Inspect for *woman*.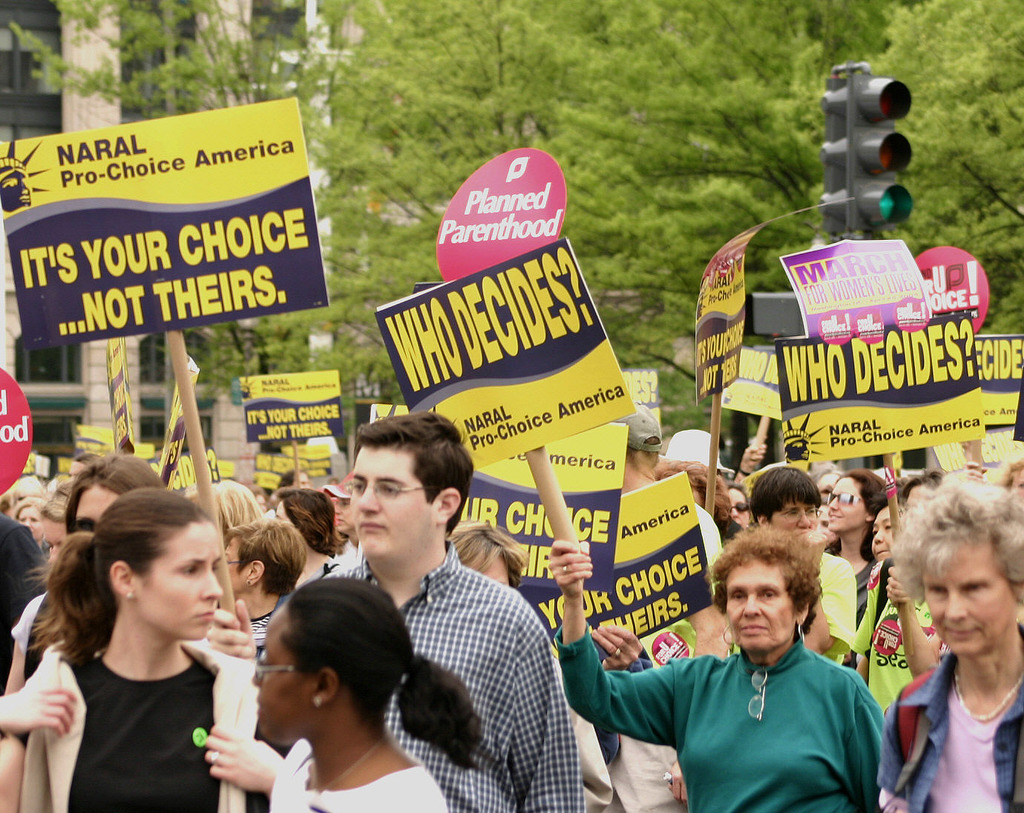
Inspection: x1=809, y1=462, x2=890, y2=553.
